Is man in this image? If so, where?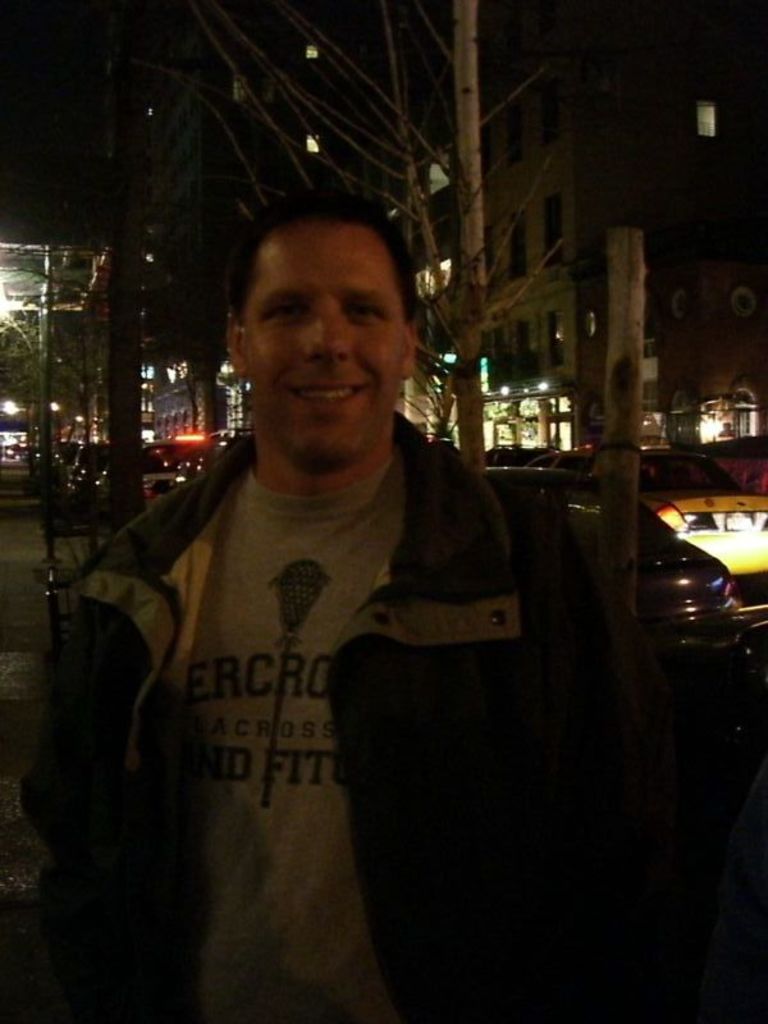
Yes, at box(59, 200, 680, 1002).
